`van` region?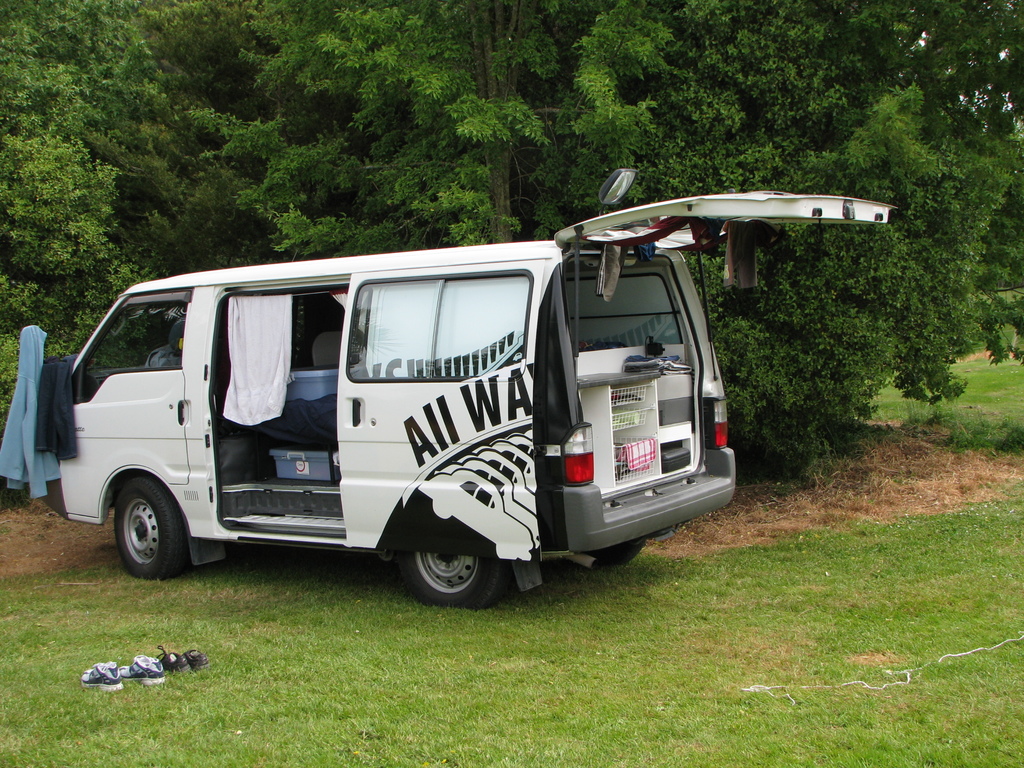
box(19, 165, 900, 614)
